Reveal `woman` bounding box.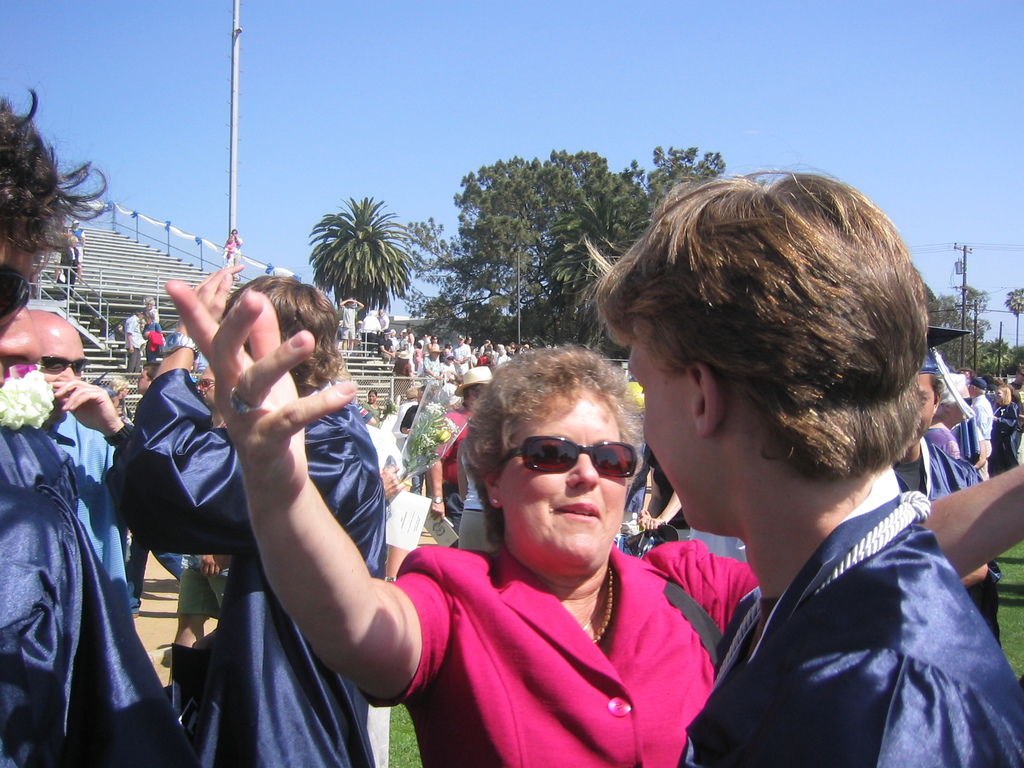
Revealed: bbox(988, 385, 1020, 476).
